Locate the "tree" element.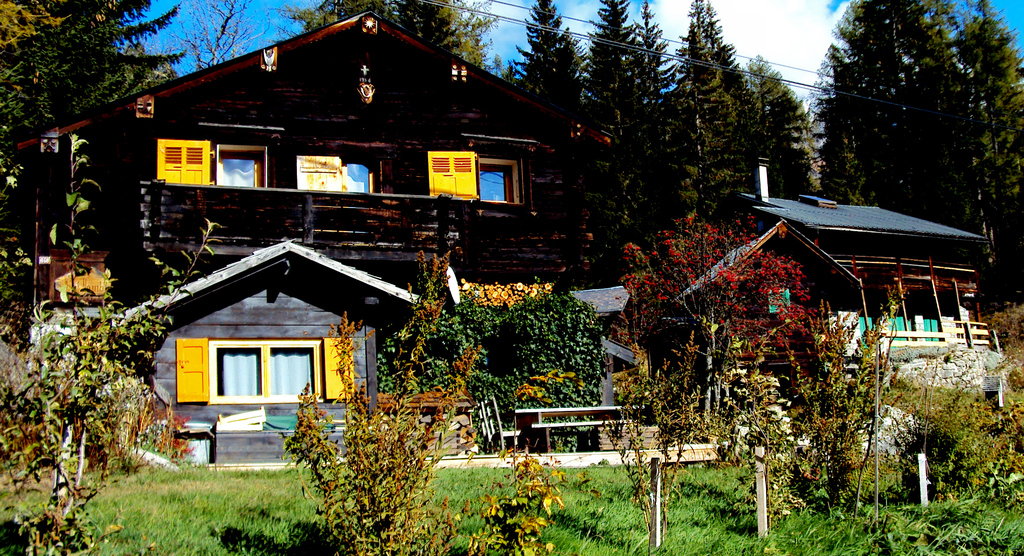
Element bbox: [582,0,652,277].
